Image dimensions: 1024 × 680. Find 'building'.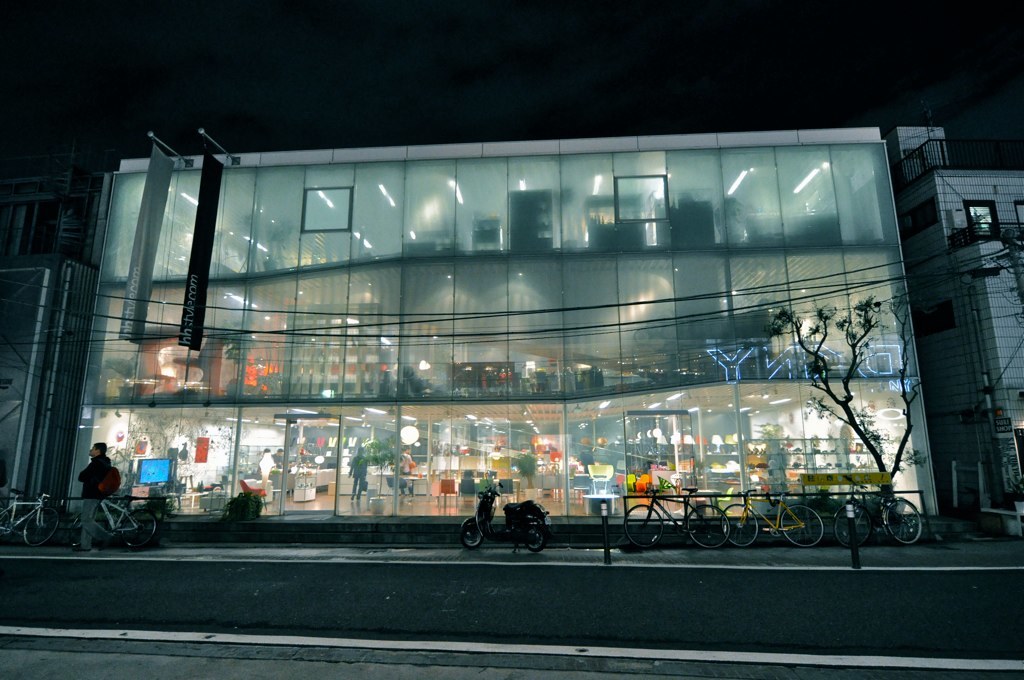
[x1=66, y1=125, x2=940, y2=517].
